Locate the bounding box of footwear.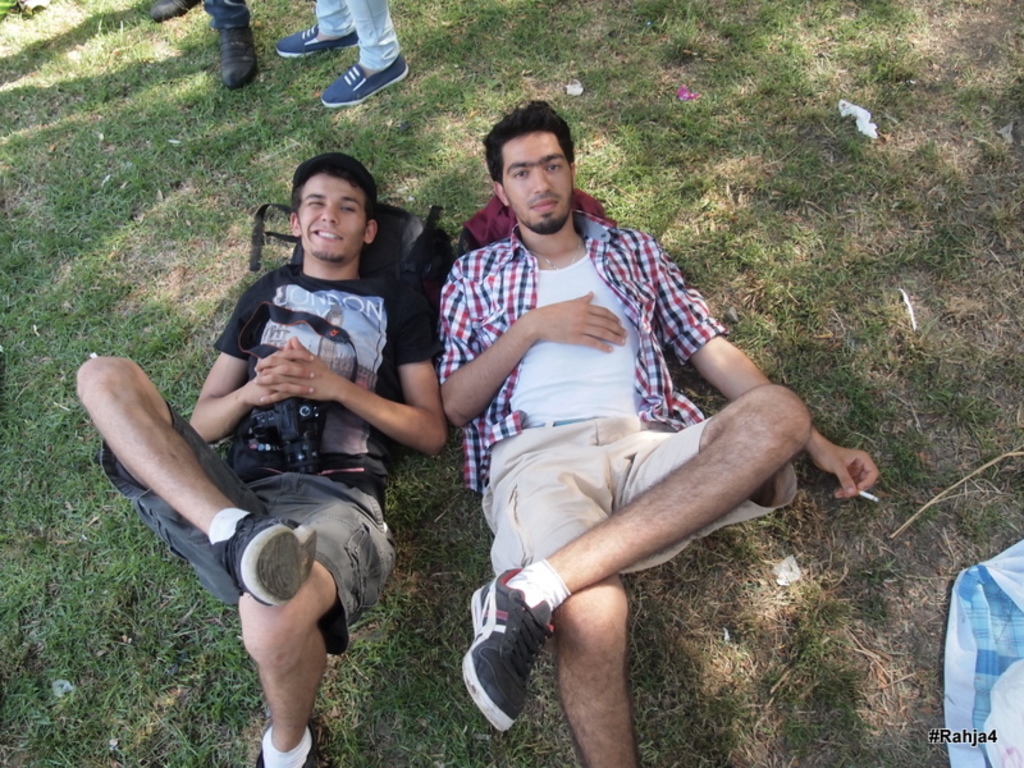
Bounding box: 458 573 543 732.
